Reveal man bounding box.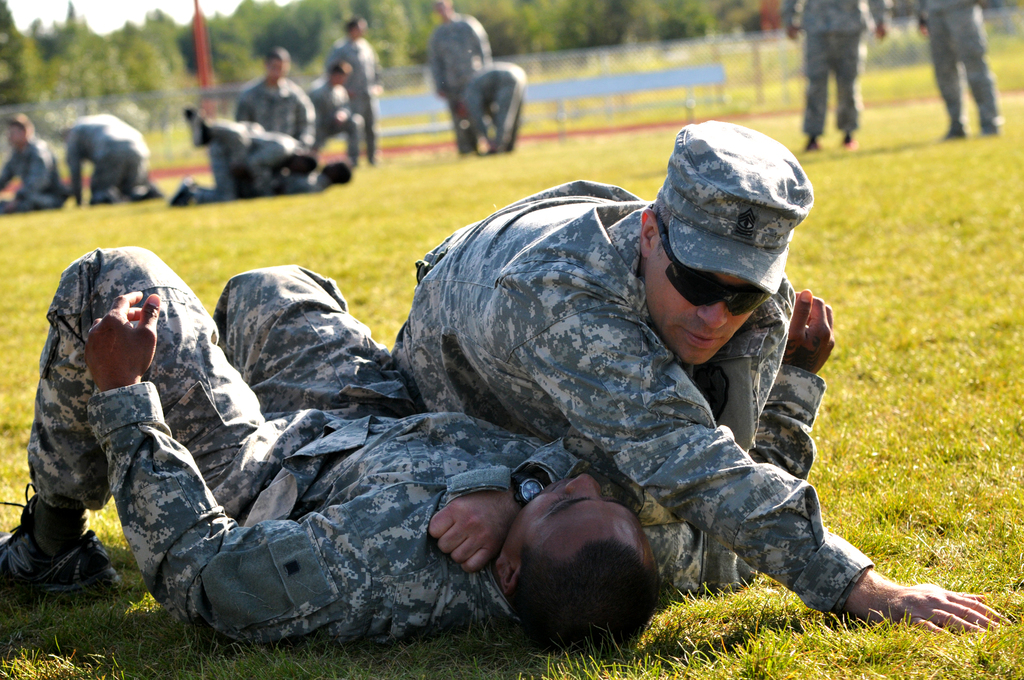
Revealed: pyautogui.locateOnScreen(0, 113, 67, 215).
